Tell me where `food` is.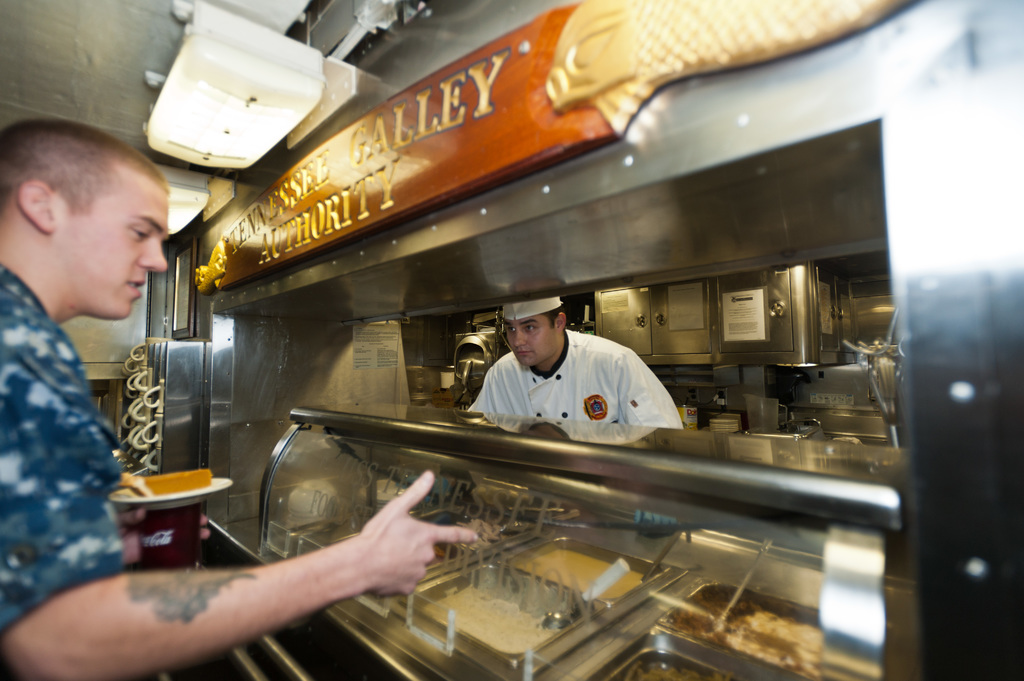
`food` is at x1=442, y1=507, x2=524, y2=556.
